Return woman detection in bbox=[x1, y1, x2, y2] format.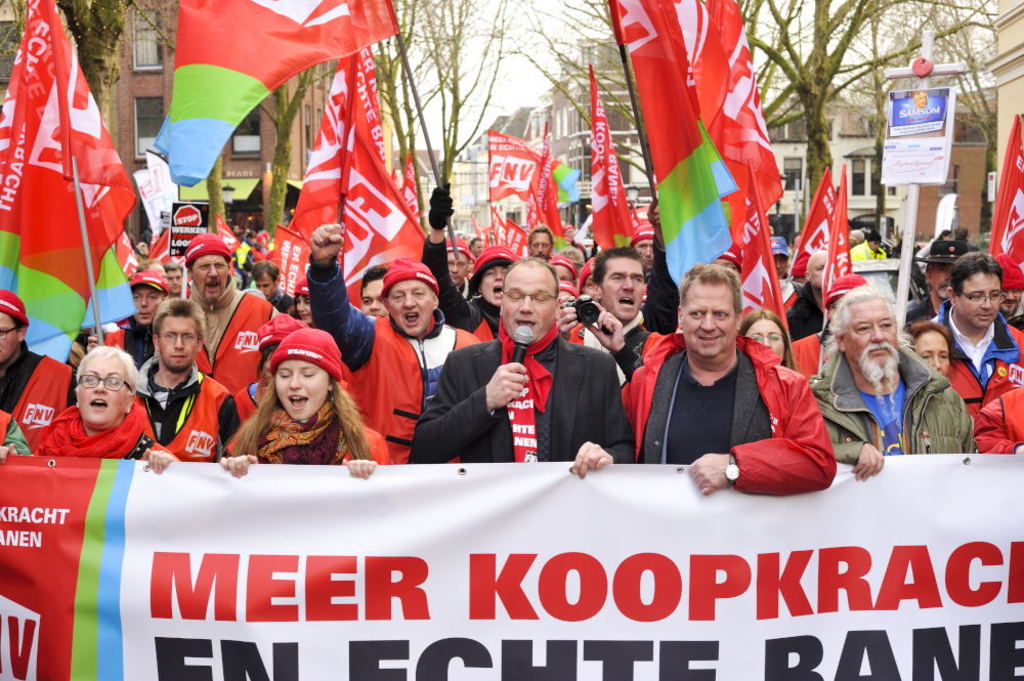
bbox=[19, 344, 179, 478].
